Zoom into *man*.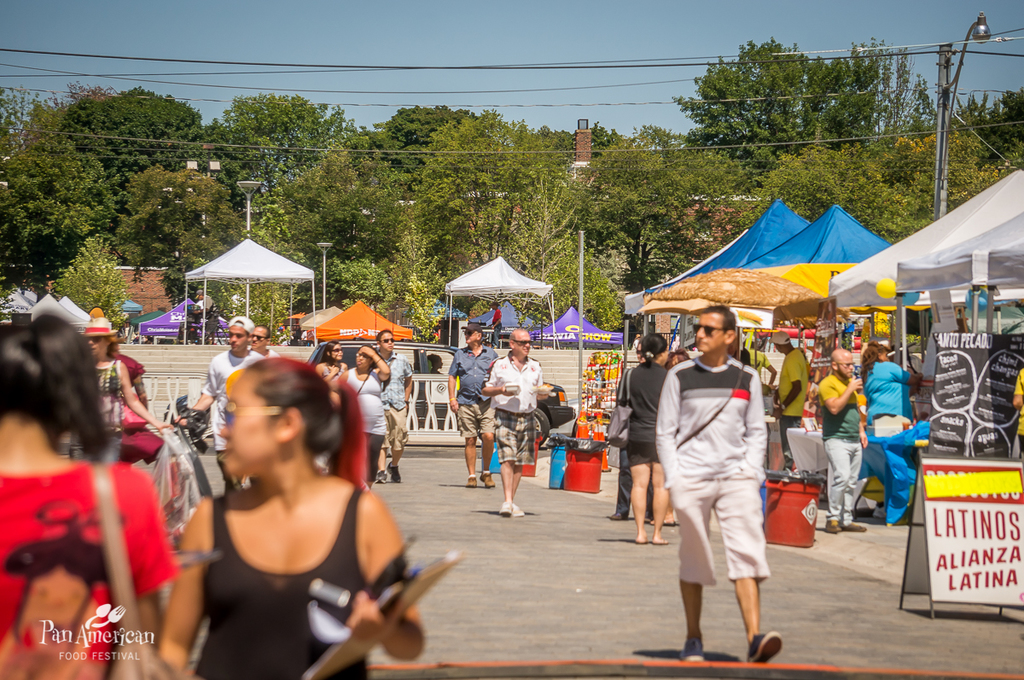
Zoom target: [x1=445, y1=325, x2=496, y2=493].
